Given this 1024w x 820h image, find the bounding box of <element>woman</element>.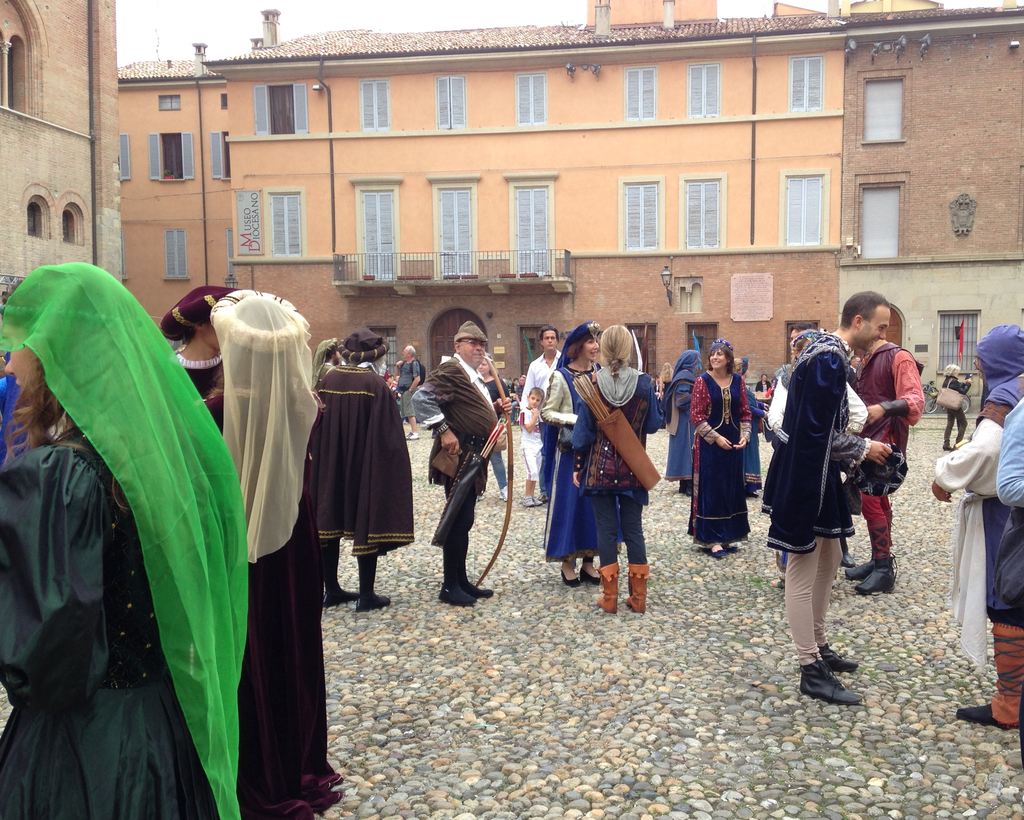
0/258/246/819.
